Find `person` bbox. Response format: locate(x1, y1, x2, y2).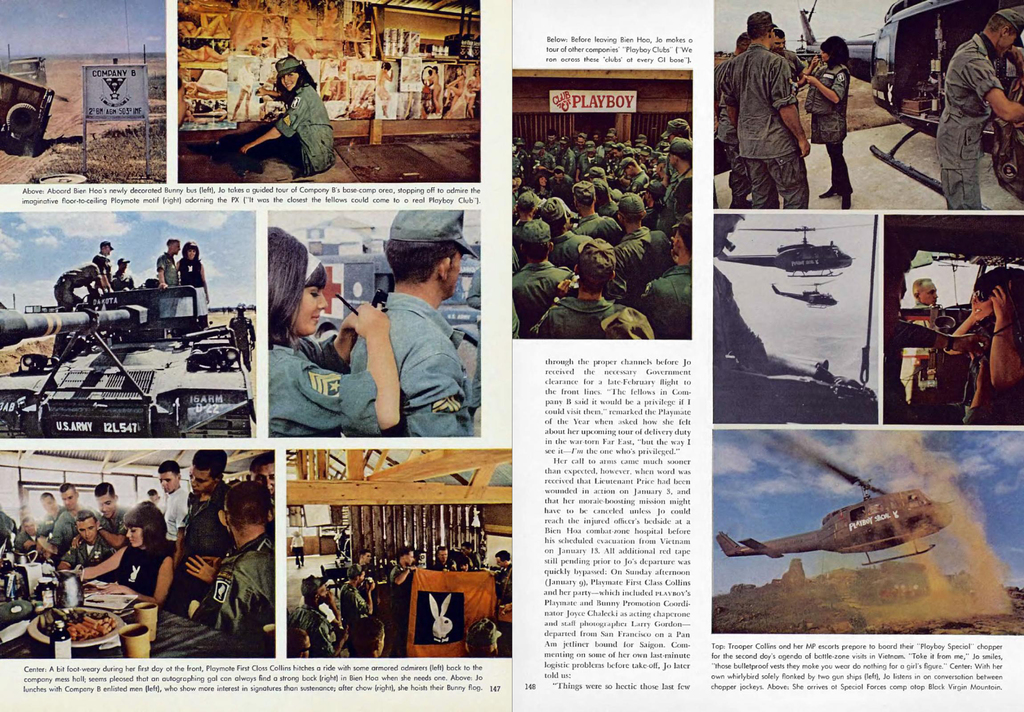
locate(227, 305, 256, 371).
